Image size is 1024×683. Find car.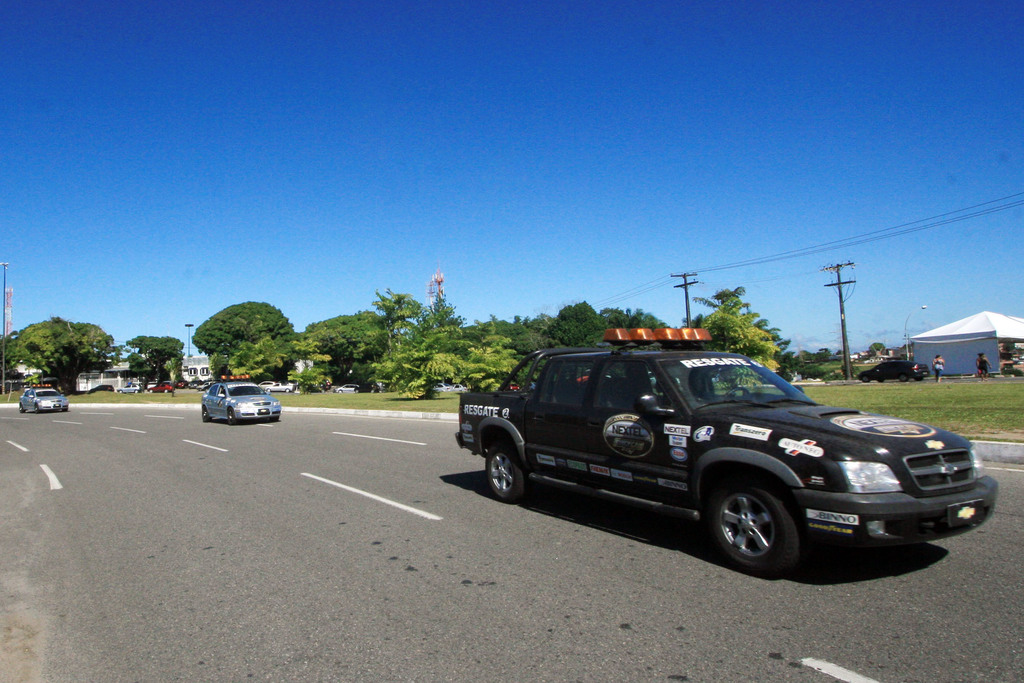
bbox=(149, 385, 174, 393).
